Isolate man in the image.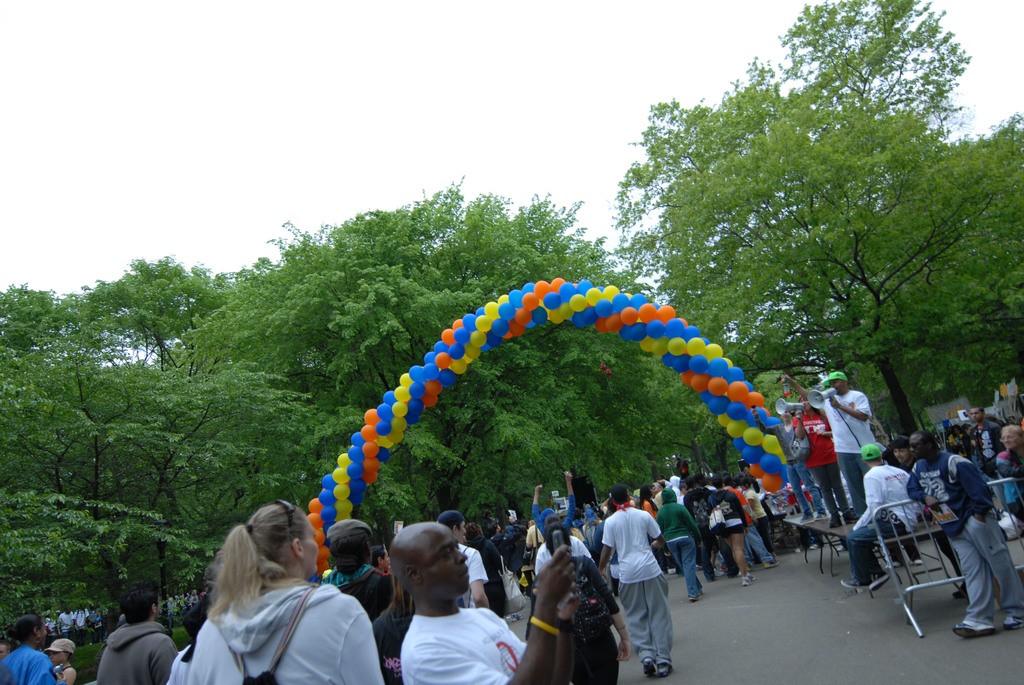
Isolated region: 94,573,180,684.
